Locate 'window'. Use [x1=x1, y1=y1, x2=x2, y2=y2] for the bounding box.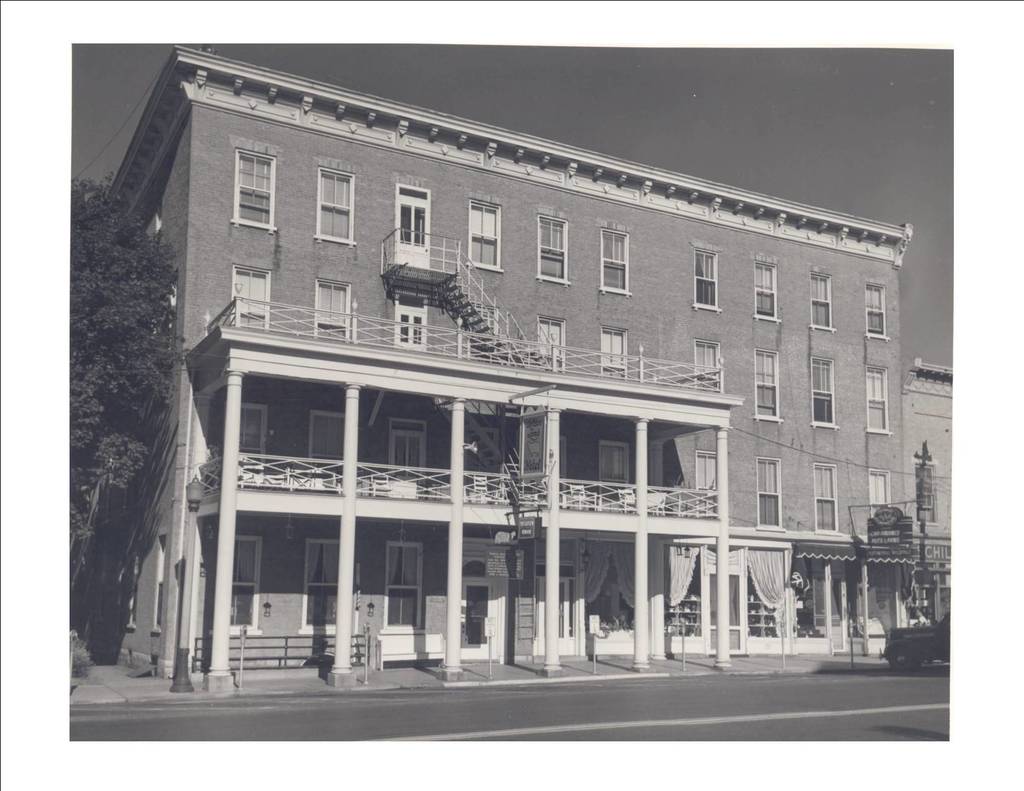
[x1=234, y1=264, x2=269, y2=330].
